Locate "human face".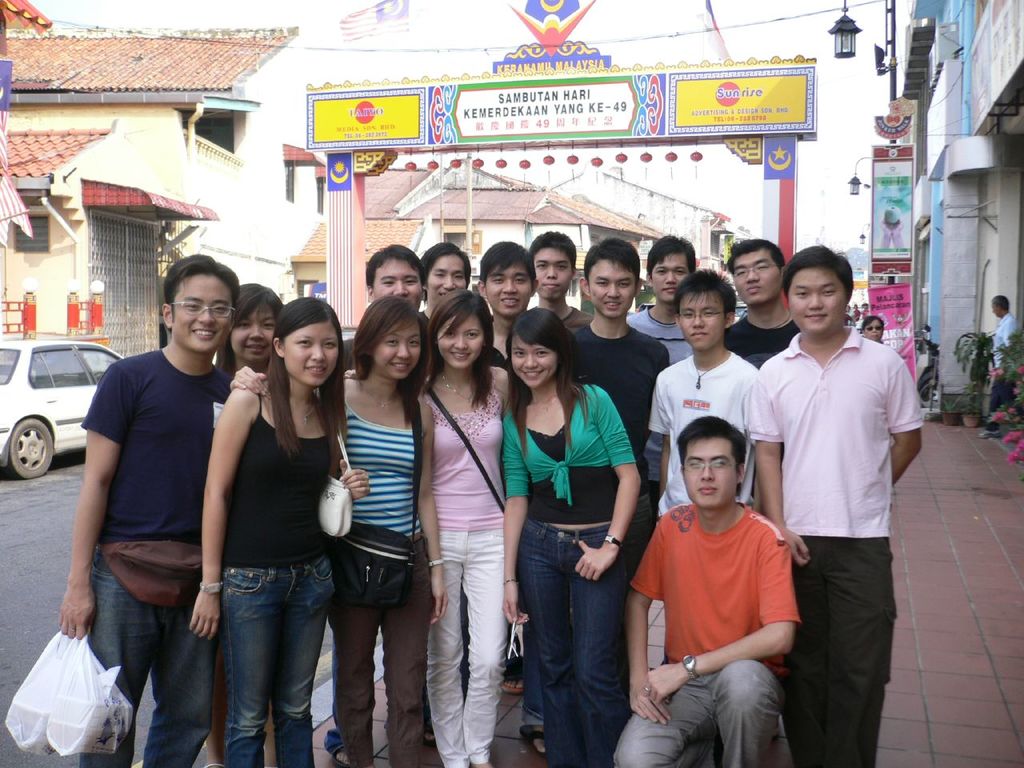
Bounding box: [233,295,275,359].
